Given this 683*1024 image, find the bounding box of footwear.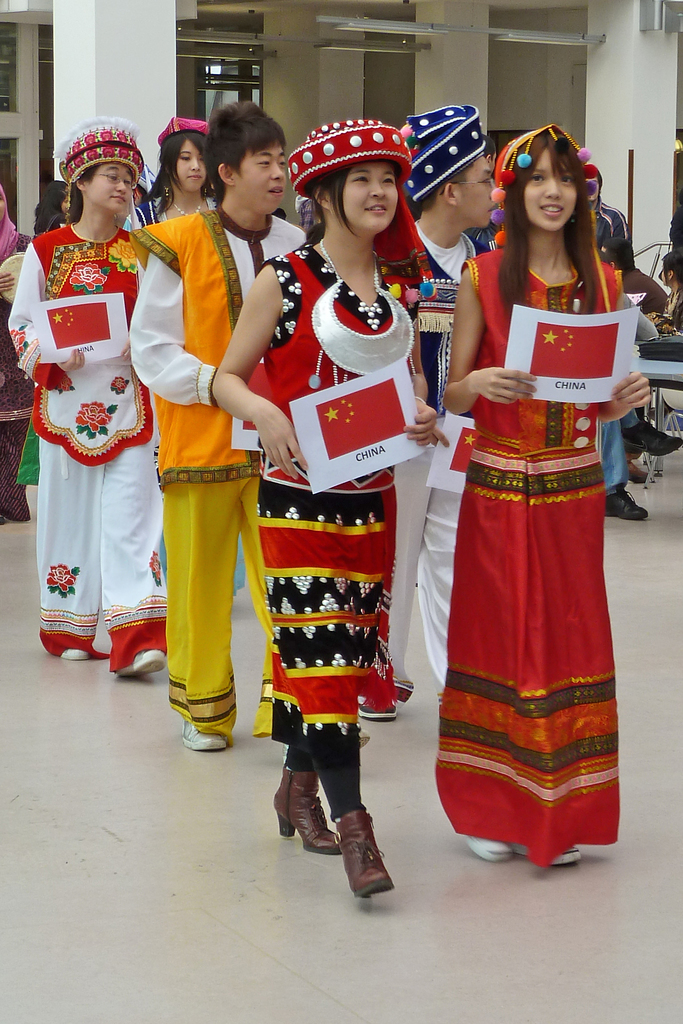
[x1=318, y1=803, x2=400, y2=901].
